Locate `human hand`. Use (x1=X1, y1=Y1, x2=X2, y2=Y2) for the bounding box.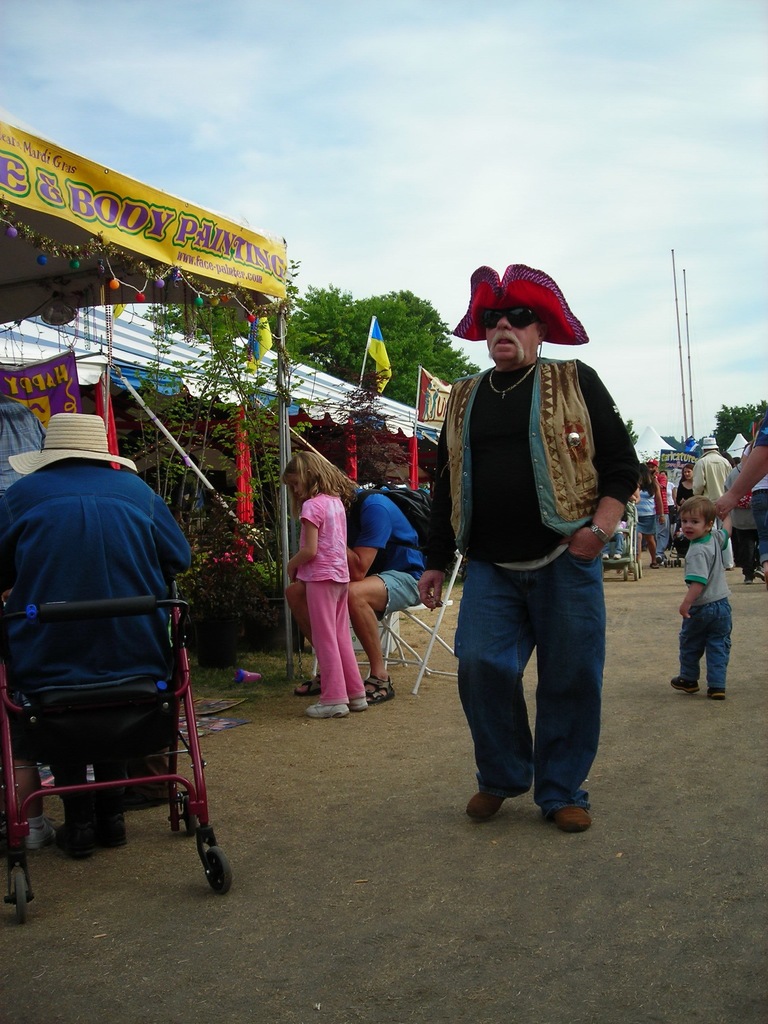
(x1=677, y1=608, x2=689, y2=622).
